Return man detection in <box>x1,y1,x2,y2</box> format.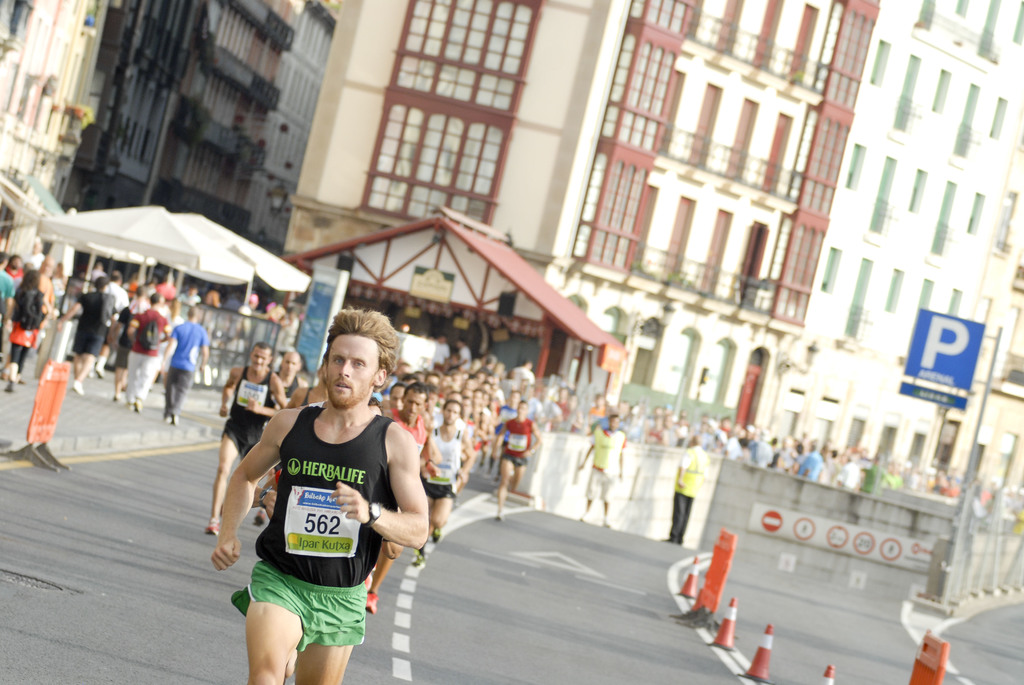
<box>0,251,12,361</box>.
